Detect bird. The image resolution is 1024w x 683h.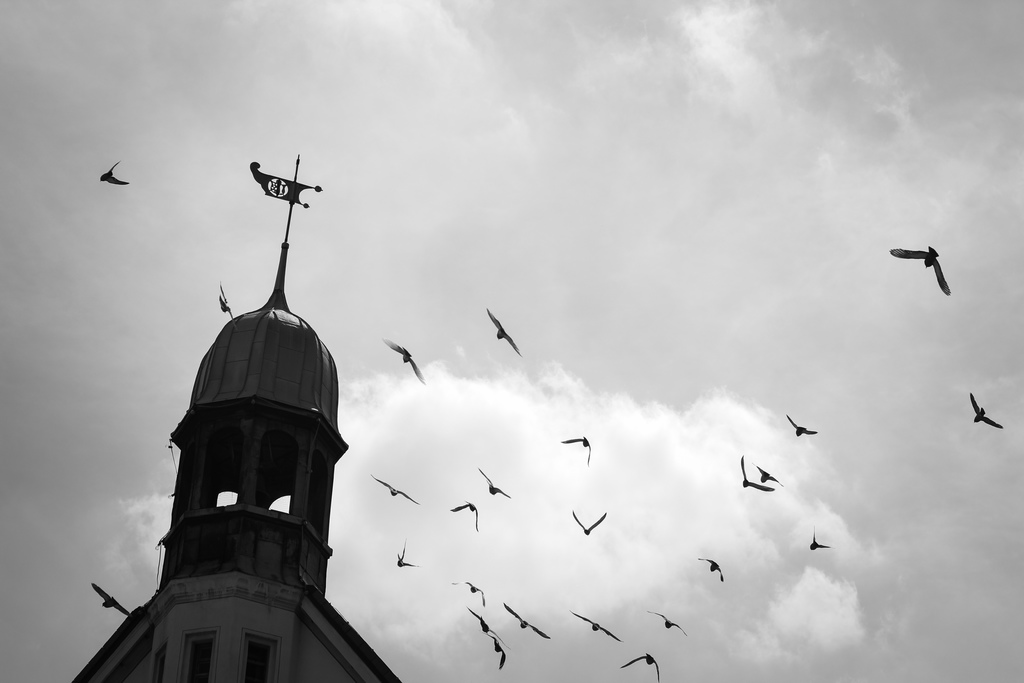
(691, 552, 726, 582).
